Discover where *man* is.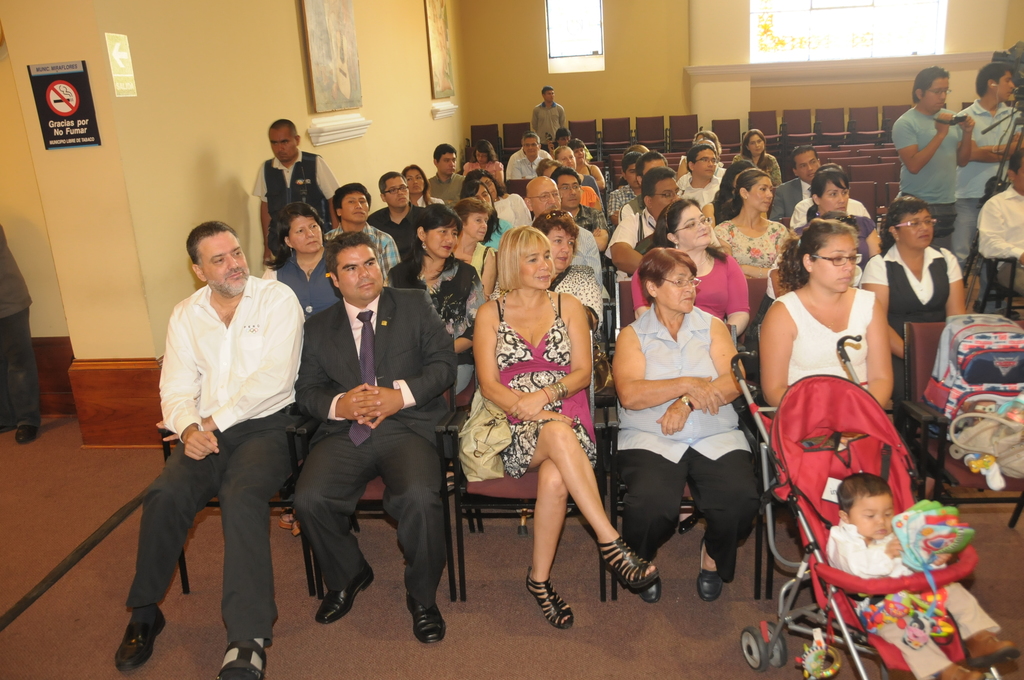
Discovered at <region>977, 146, 1023, 316</region>.
